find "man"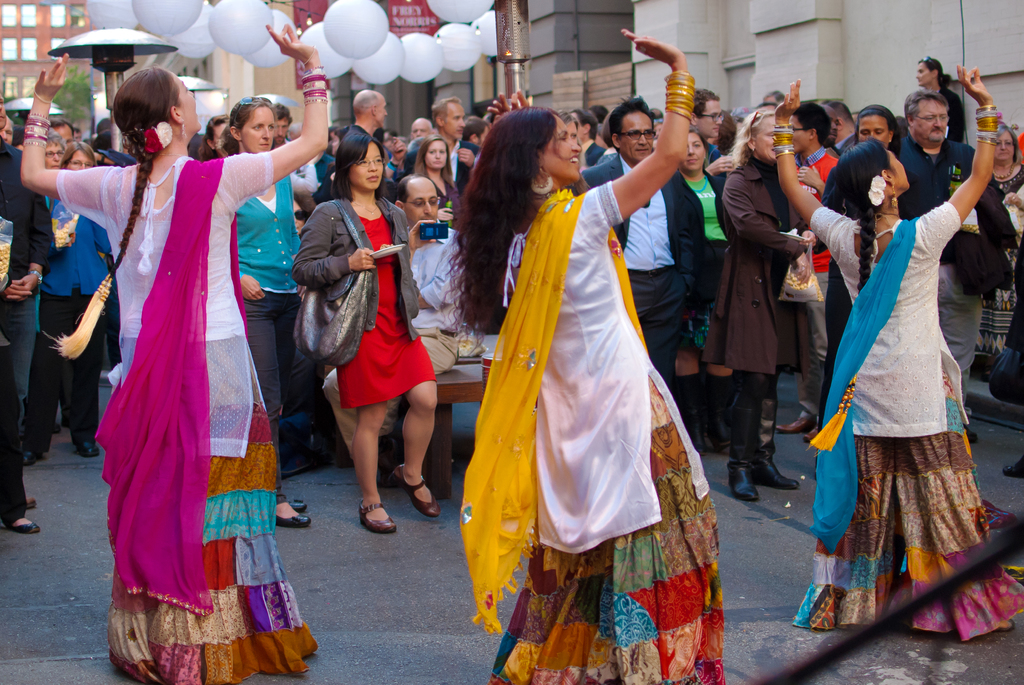
815 100 858 154
